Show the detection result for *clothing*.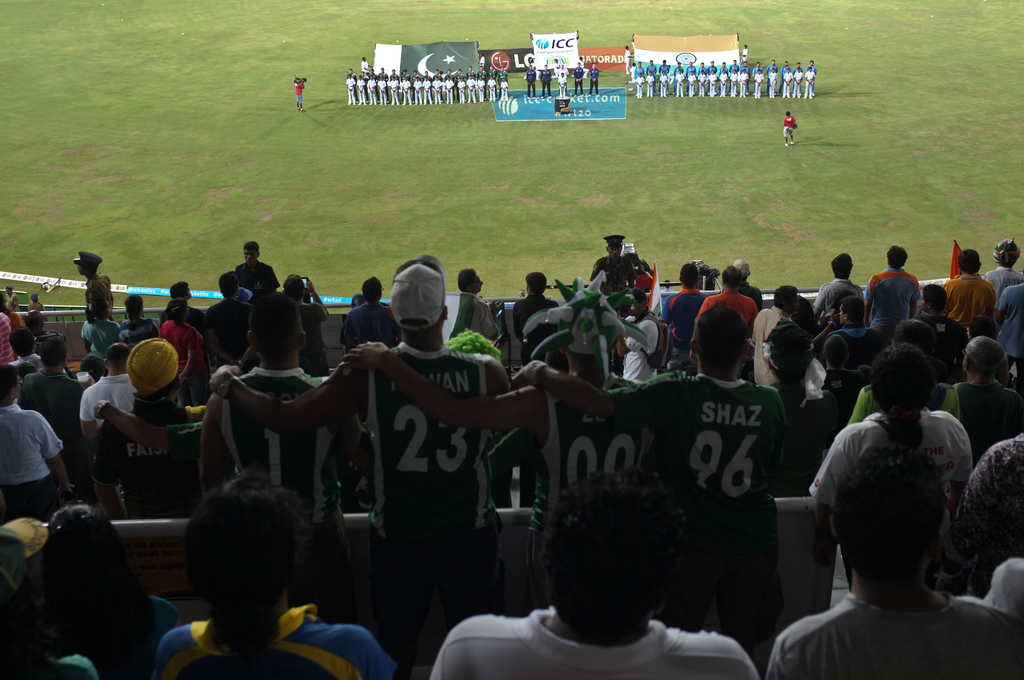
bbox=(760, 583, 1023, 679).
